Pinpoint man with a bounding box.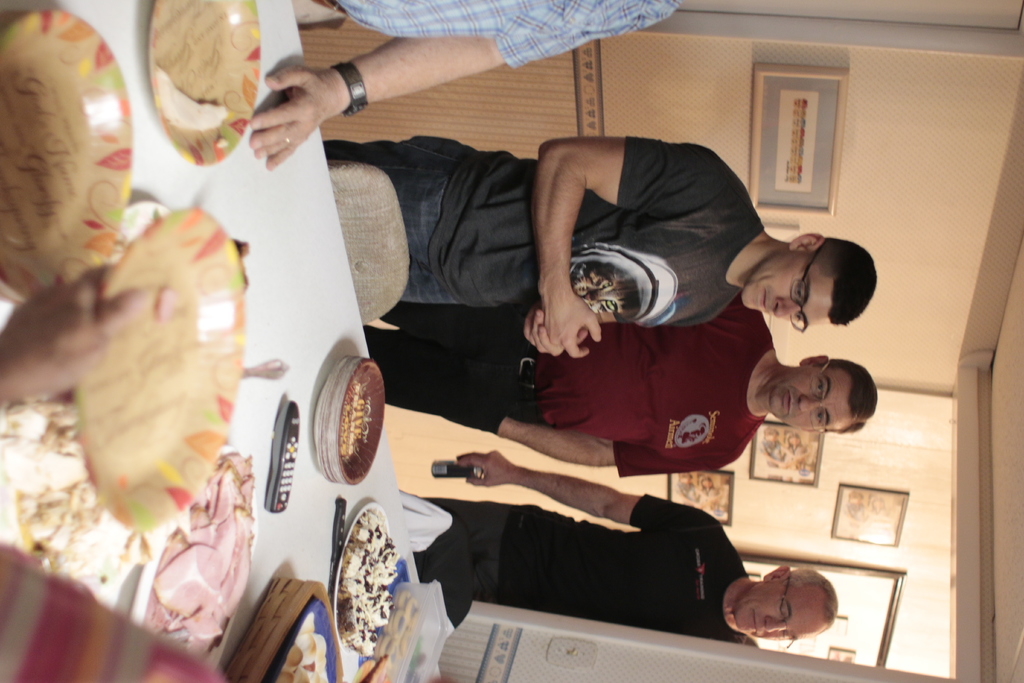
249,0,691,170.
